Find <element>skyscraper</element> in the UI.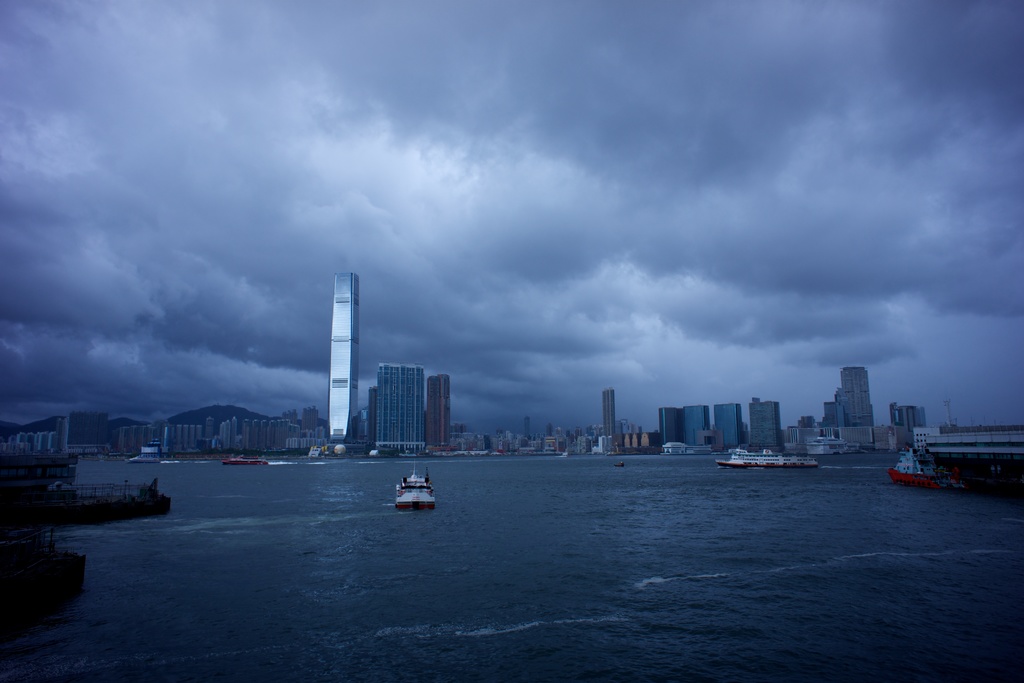
UI element at BBox(657, 406, 684, 446).
